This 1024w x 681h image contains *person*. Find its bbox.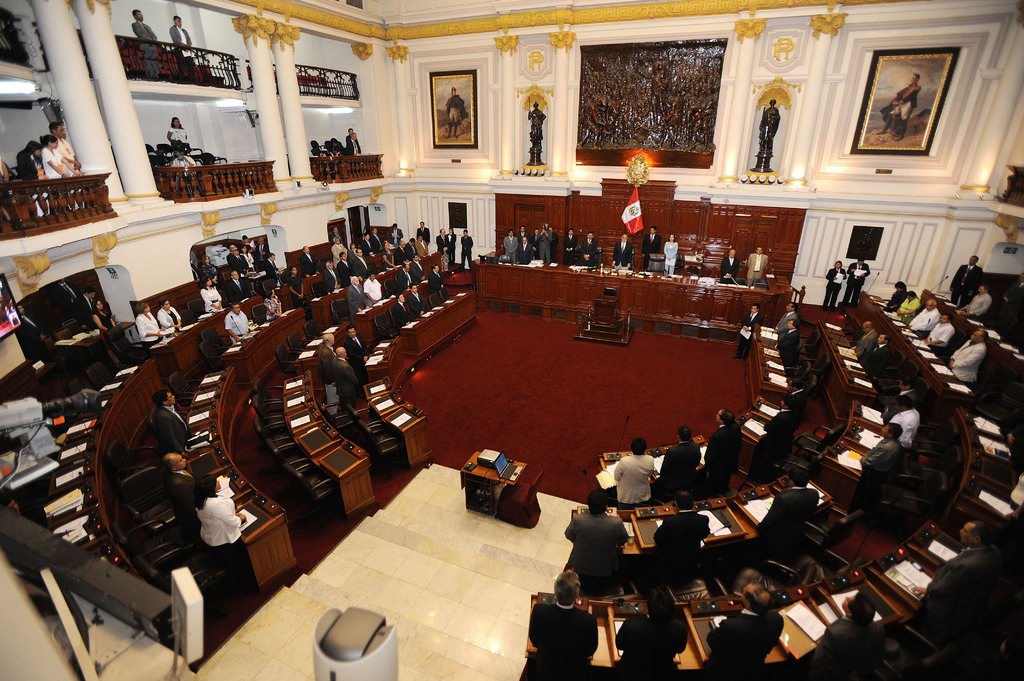
select_region(948, 255, 982, 308).
